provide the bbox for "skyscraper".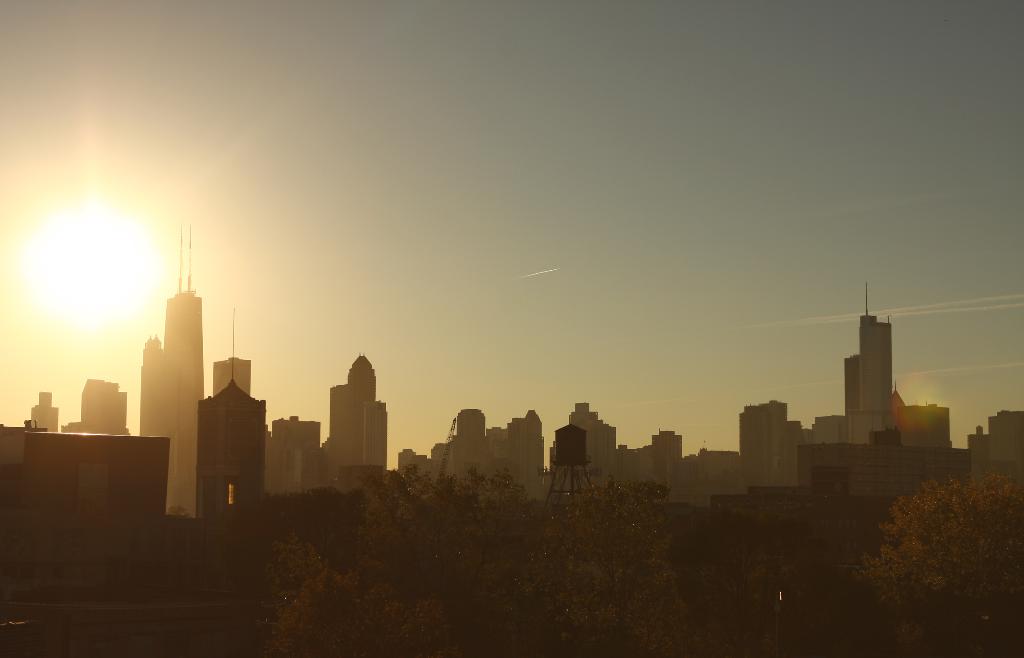
(842, 321, 898, 447).
